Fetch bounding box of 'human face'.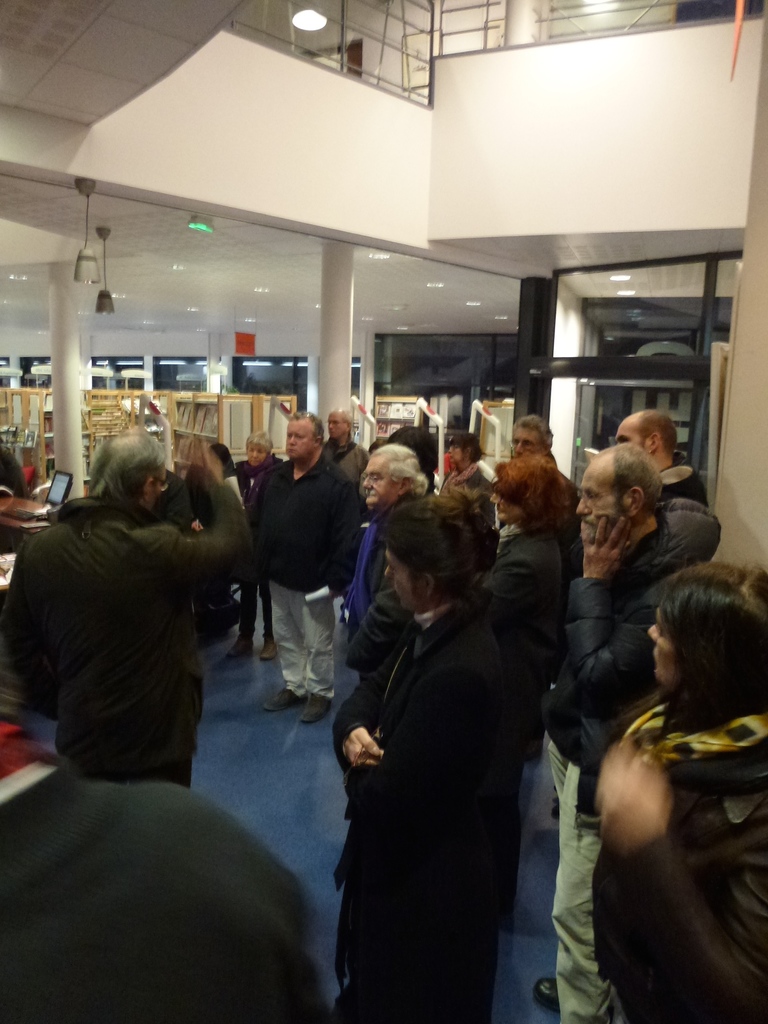
Bbox: x1=247 y1=445 x2=262 y2=468.
